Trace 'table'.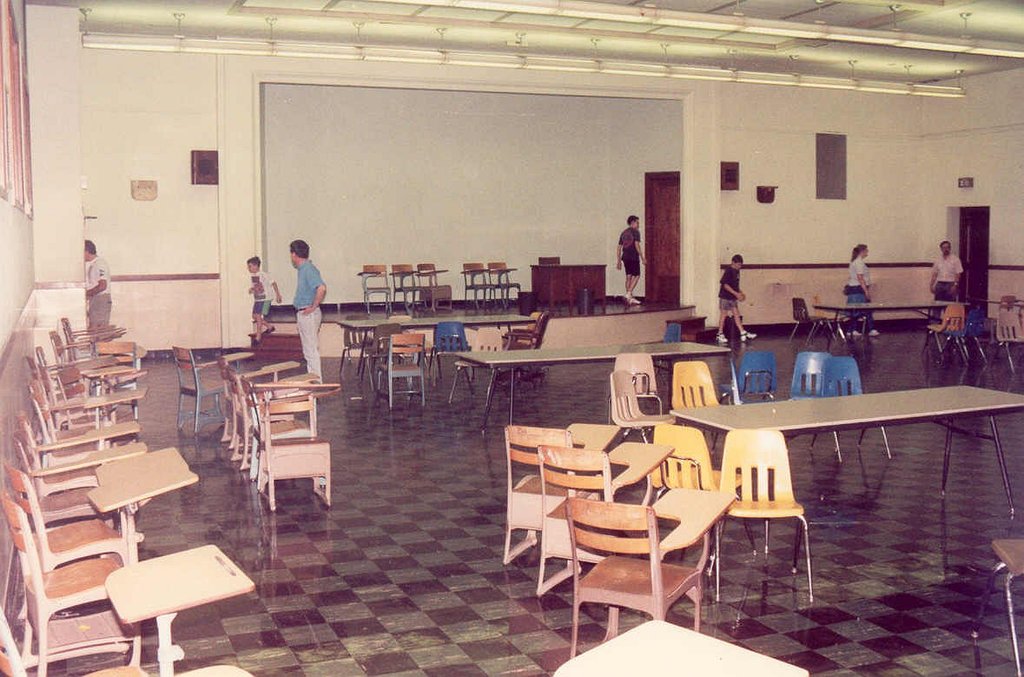
Traced to bbox=[669, 381, 1023, 554].
